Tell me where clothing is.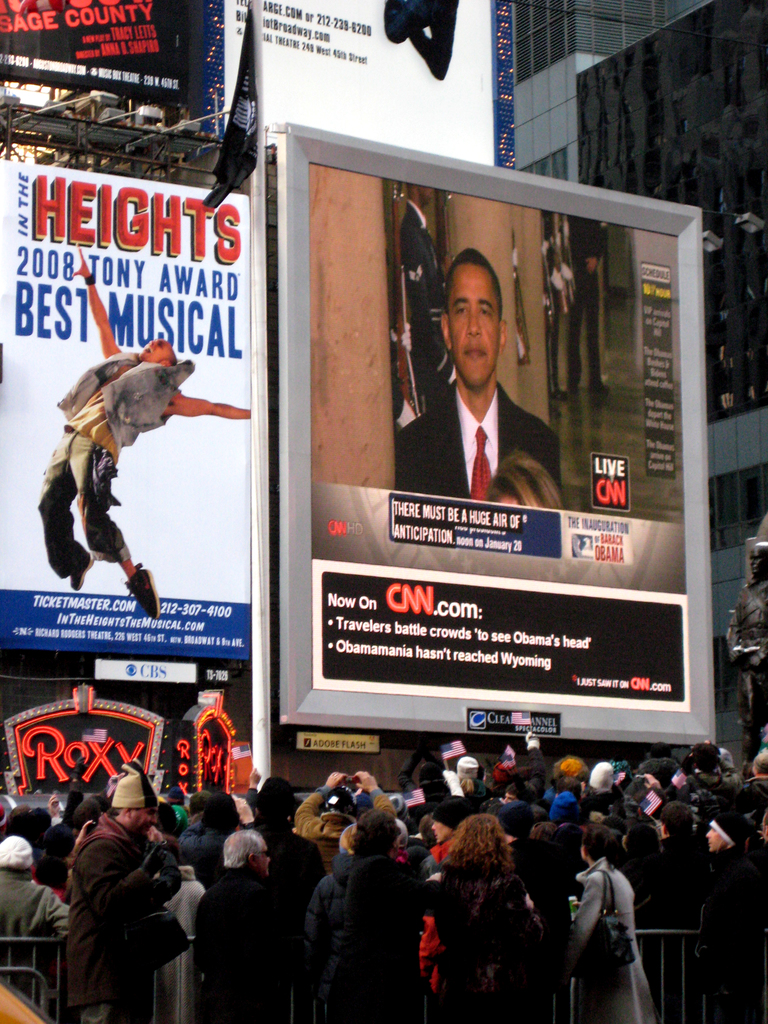
clothing is at [x1=0, y1=860, x2=71, y2=998].
